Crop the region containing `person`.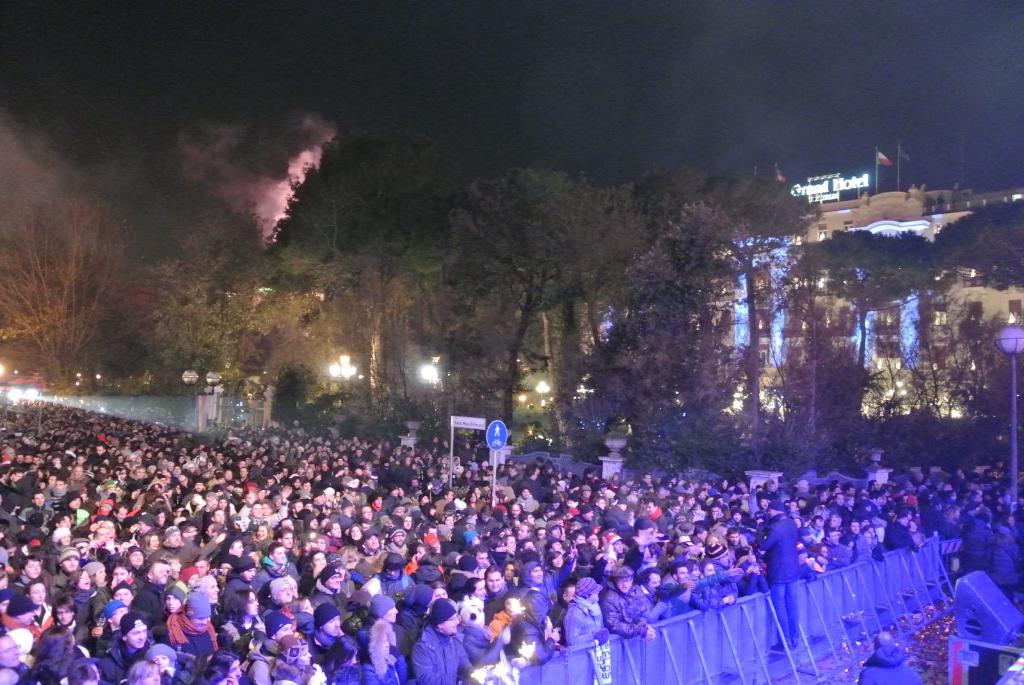
Crop region: <box>412,595,483,684</box>.
